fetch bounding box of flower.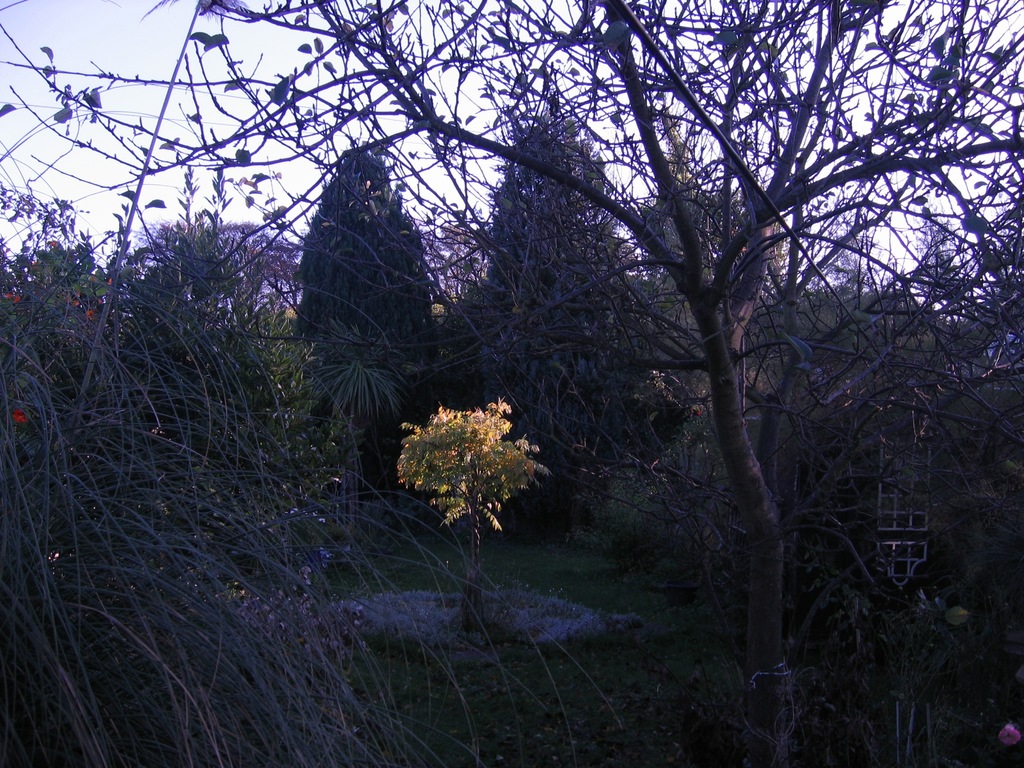
Bbox: bbox(12, 405, 29, 424).
